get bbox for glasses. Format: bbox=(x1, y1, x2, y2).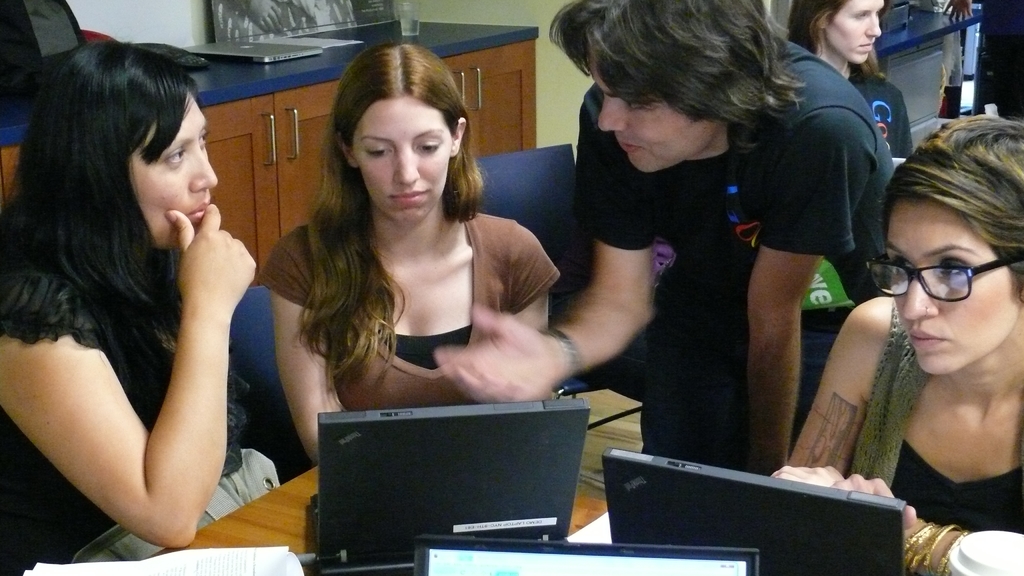
bbox=(872, 243, 1012, 305).
